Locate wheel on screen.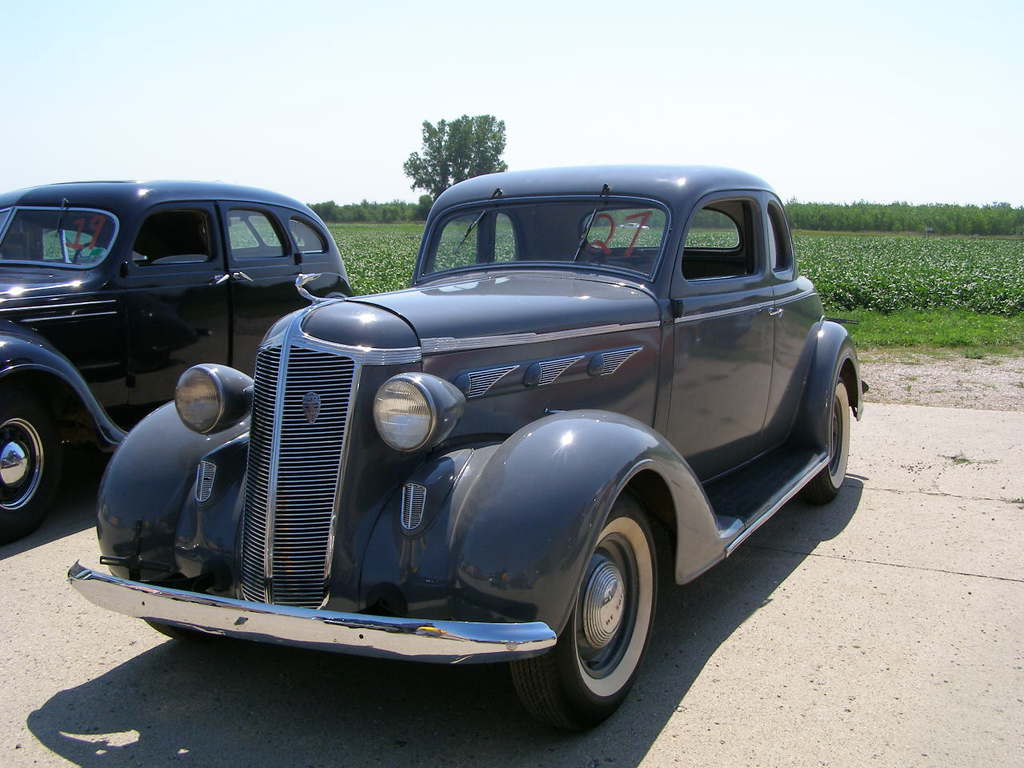
On screen at 0/393/61/546.
